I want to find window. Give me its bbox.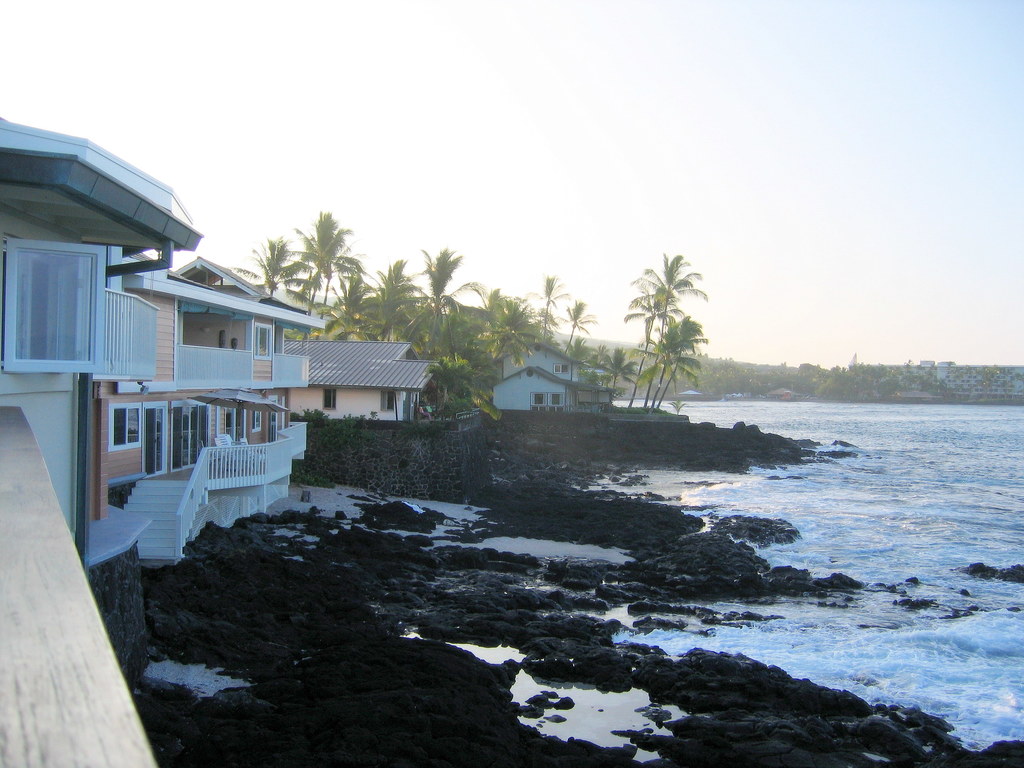
<bbox>381, 390, 394, 413</bbox>.
